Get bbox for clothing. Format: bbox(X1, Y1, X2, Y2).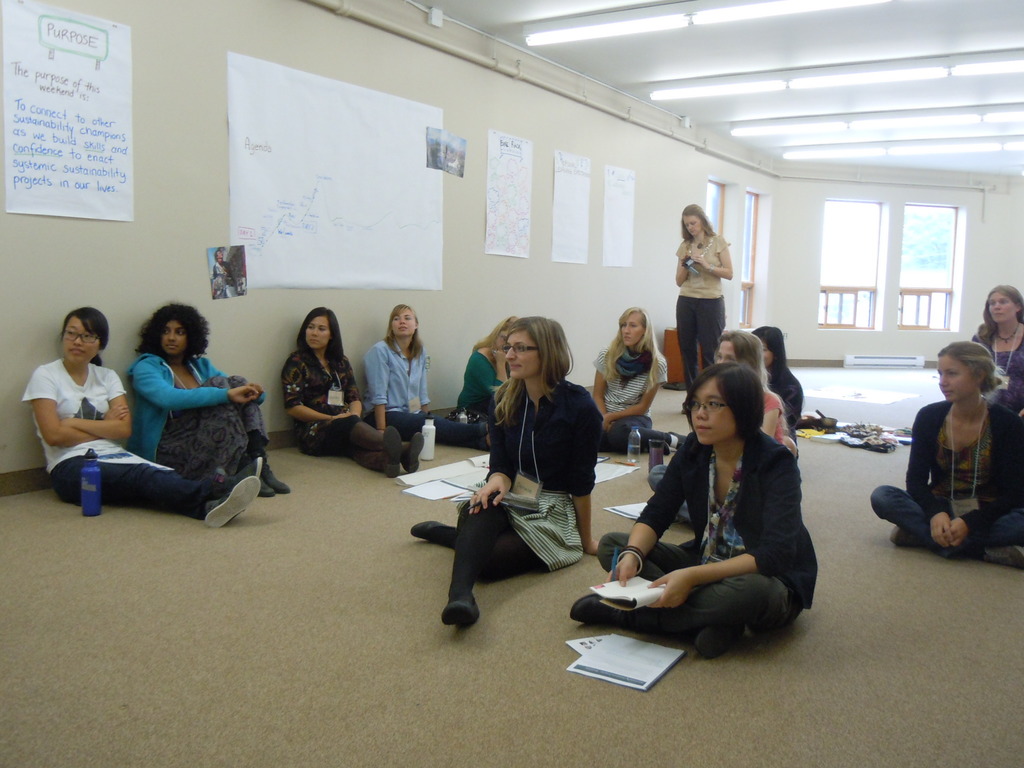
bbox(630, 431, 815, 638).
